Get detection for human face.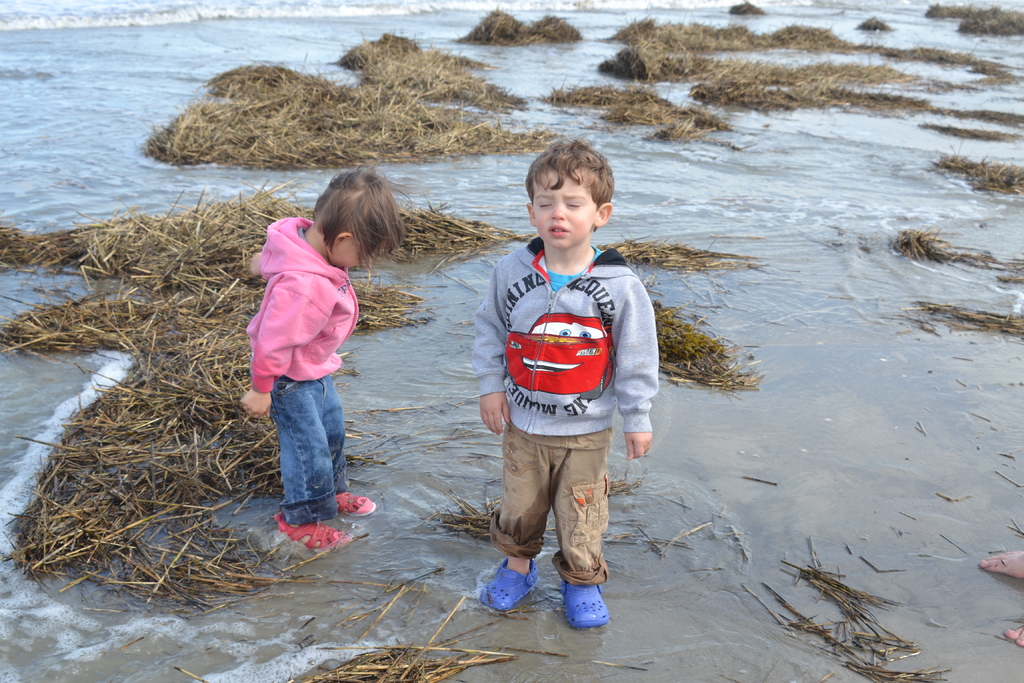
Detection: 329 245 362 272.
